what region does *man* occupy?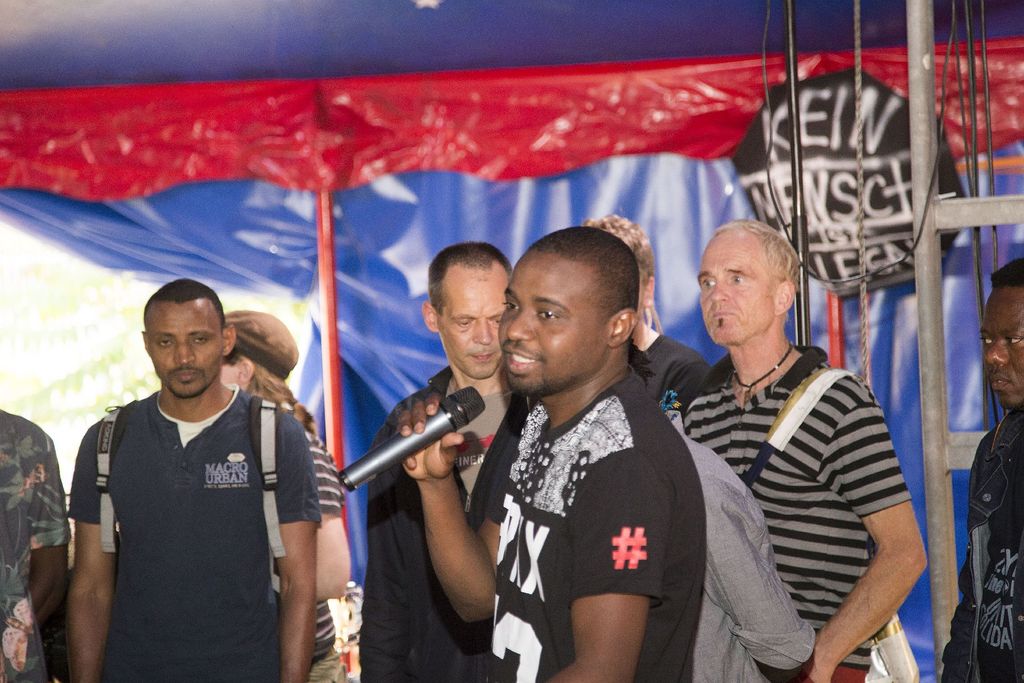
[0,409,69,682].
